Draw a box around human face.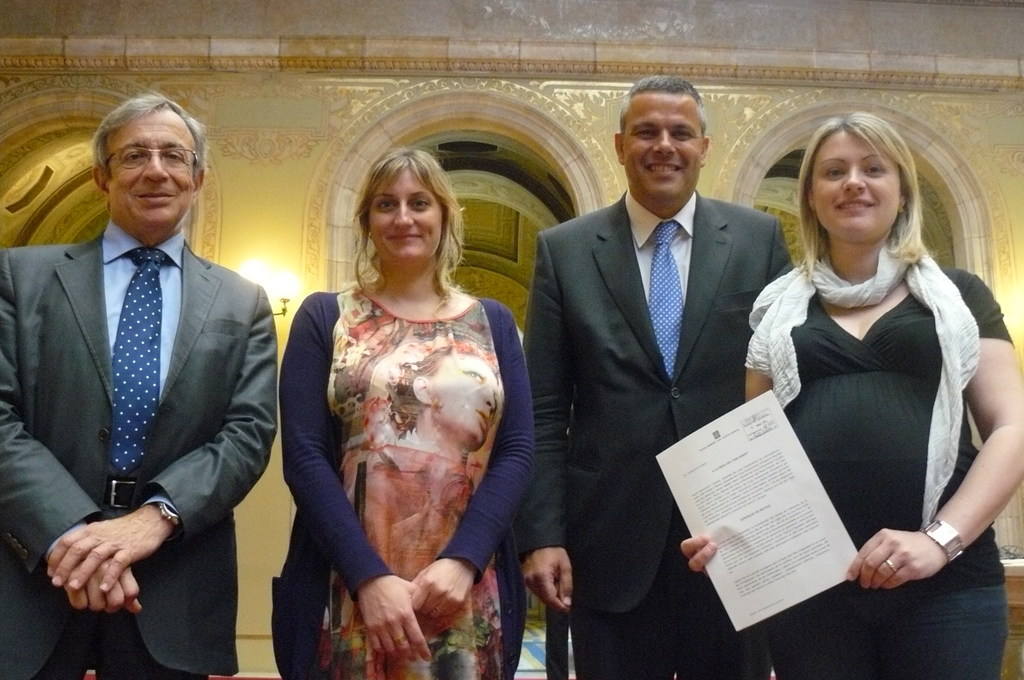
crop(622, 90, 703, 207).
